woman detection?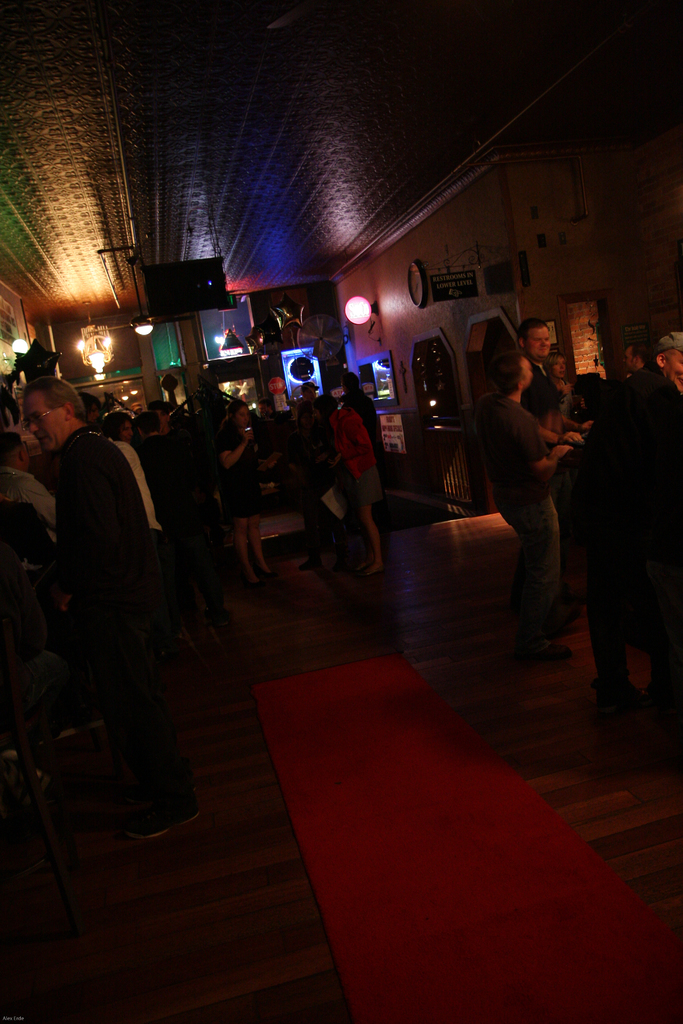
Rect(309, 394, 391, 578)
